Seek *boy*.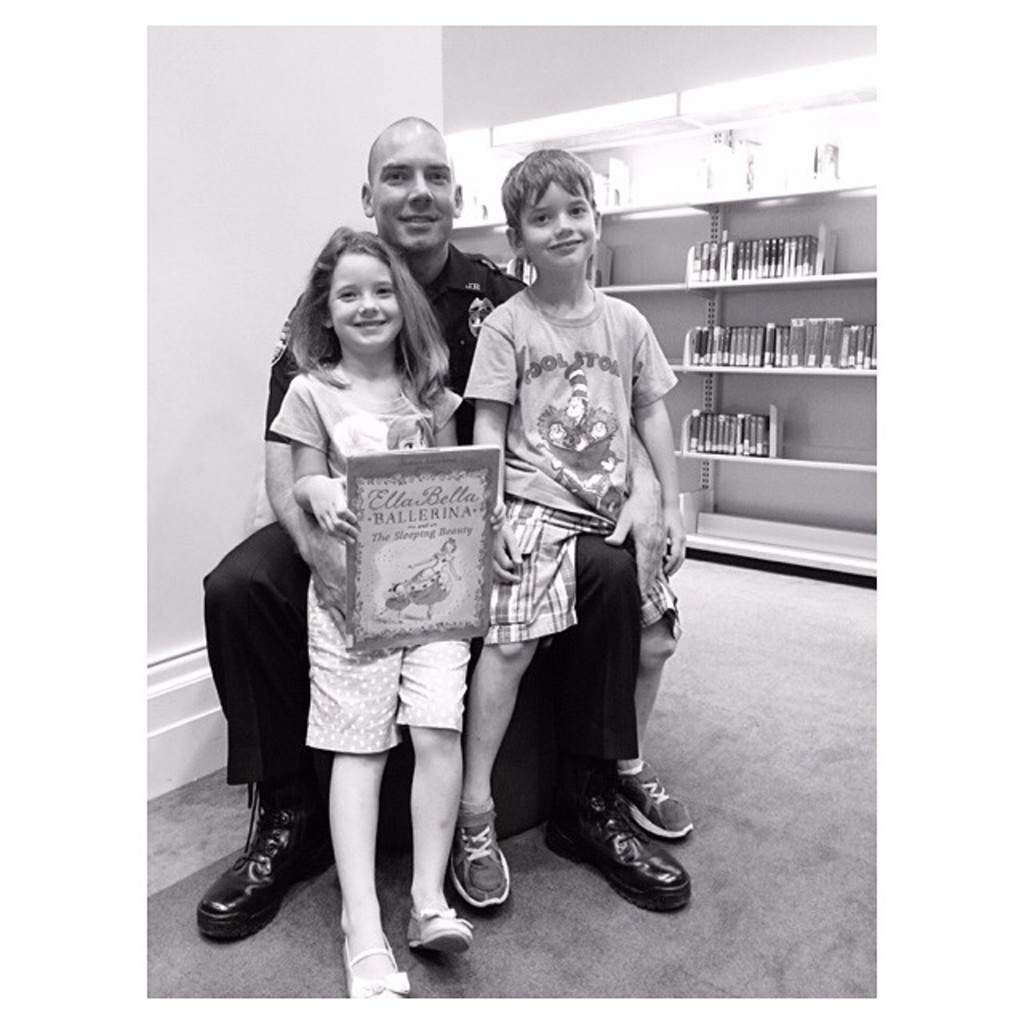
left=461, top=141, right=699, bottom=910.
